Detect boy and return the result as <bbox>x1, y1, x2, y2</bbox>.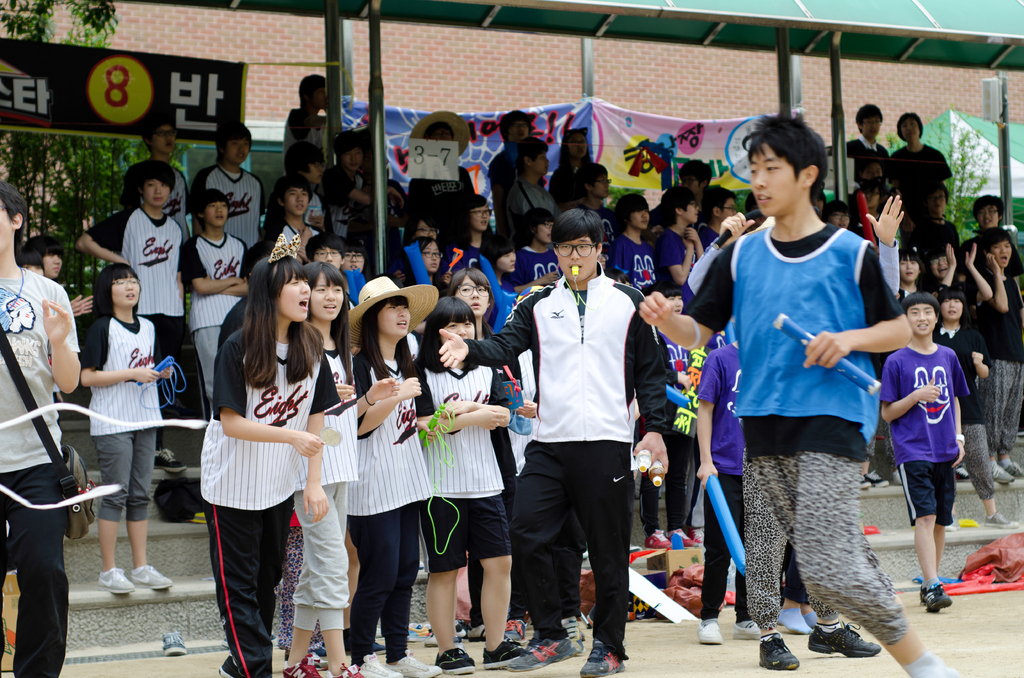
<bbox>0, 182, 83, 677</bbox>.
